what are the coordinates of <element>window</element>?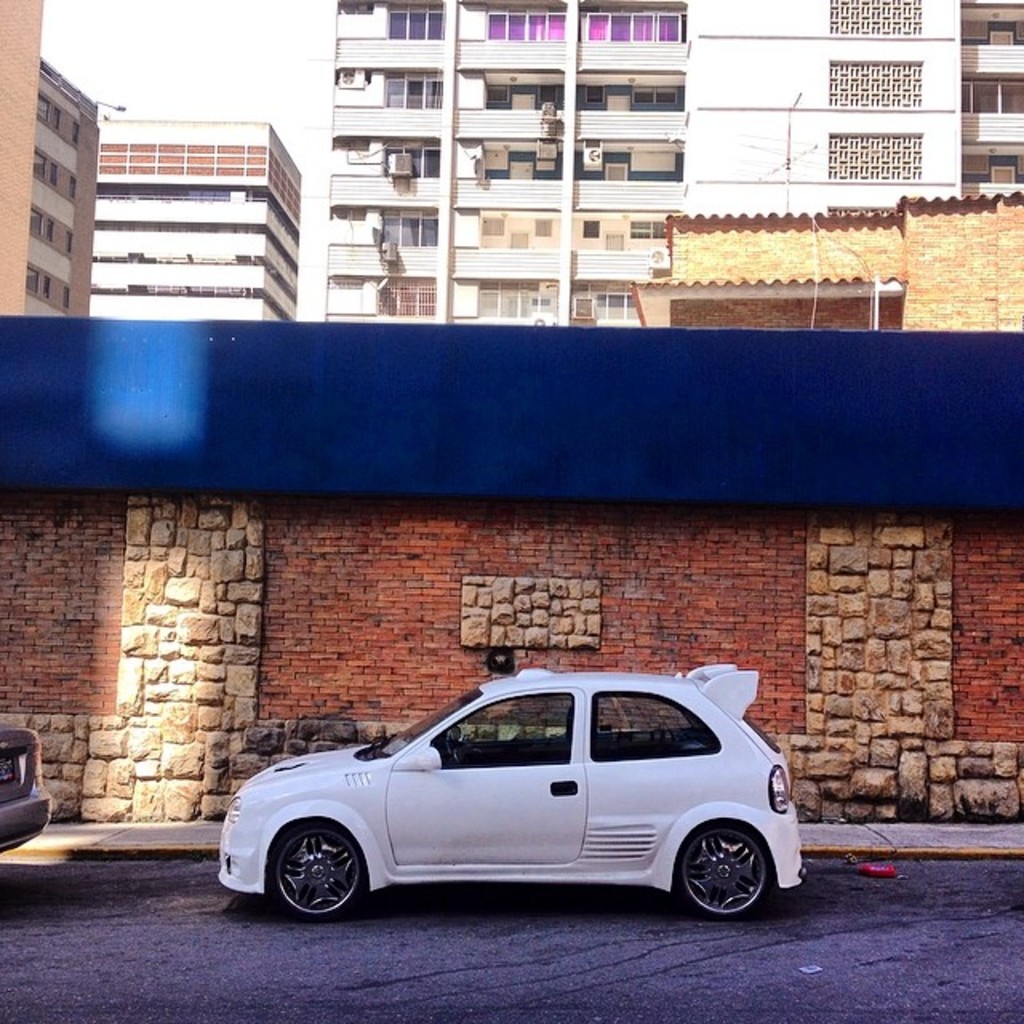
l=386, t=0, r=438, b=40.
